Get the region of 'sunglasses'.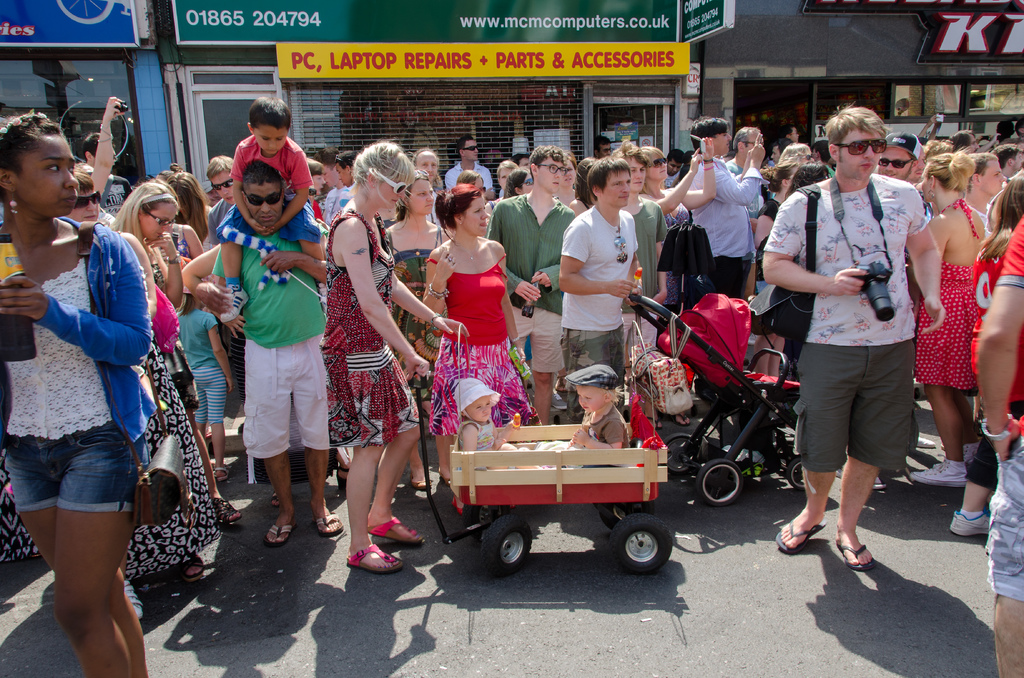
BBox(210, 179, 234, 189).
